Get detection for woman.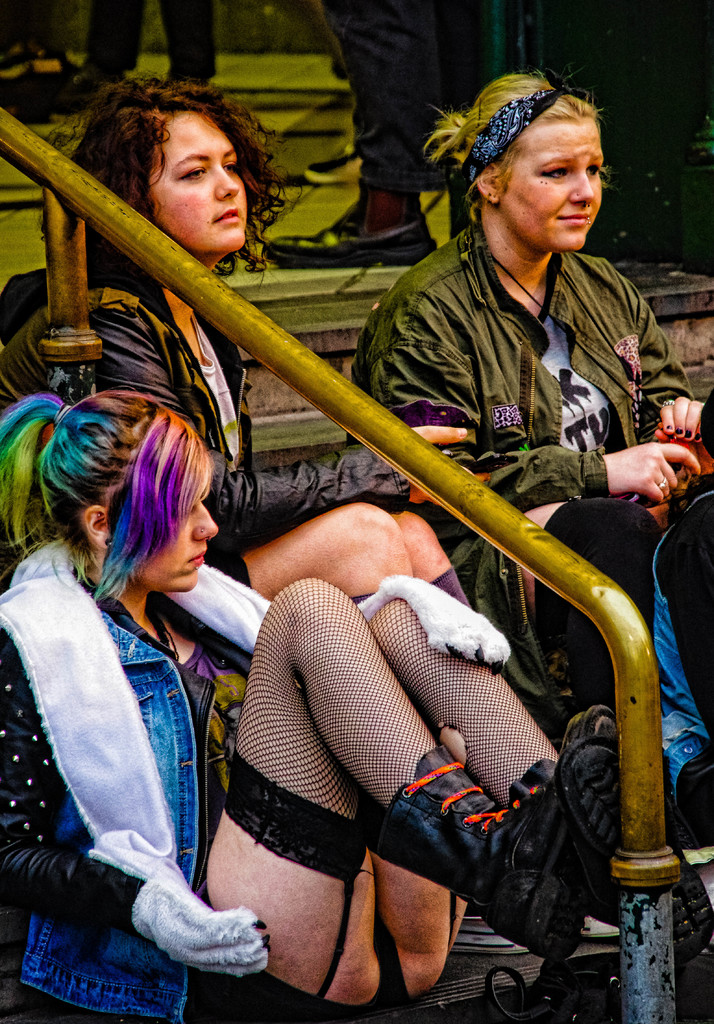
Detection: locate(0, 388, 621, 1023).
